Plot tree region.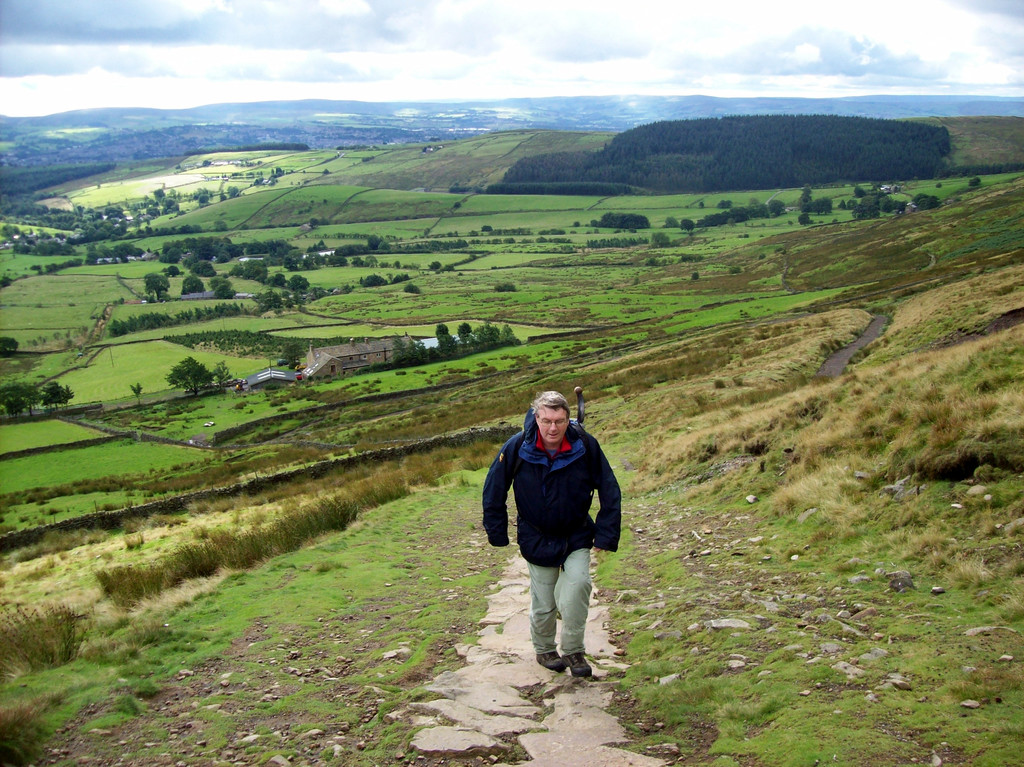
Plotted at l=170, t=353, r=216, b=396.
